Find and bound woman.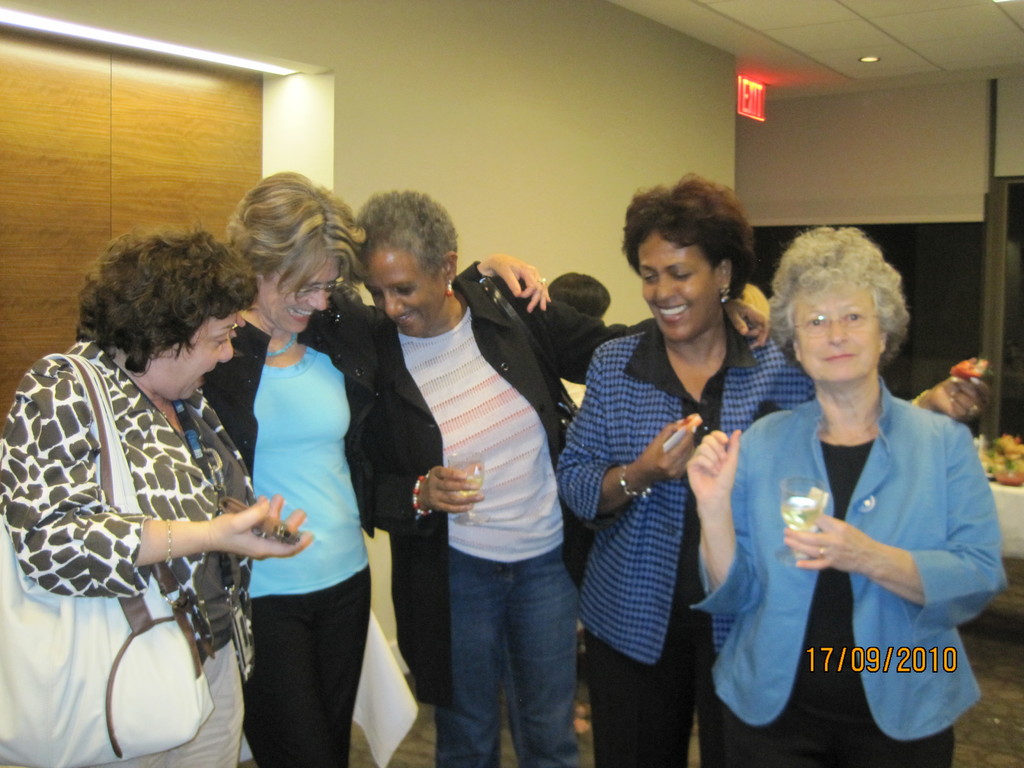
Bound: rect(551, 168, 998, 767).
